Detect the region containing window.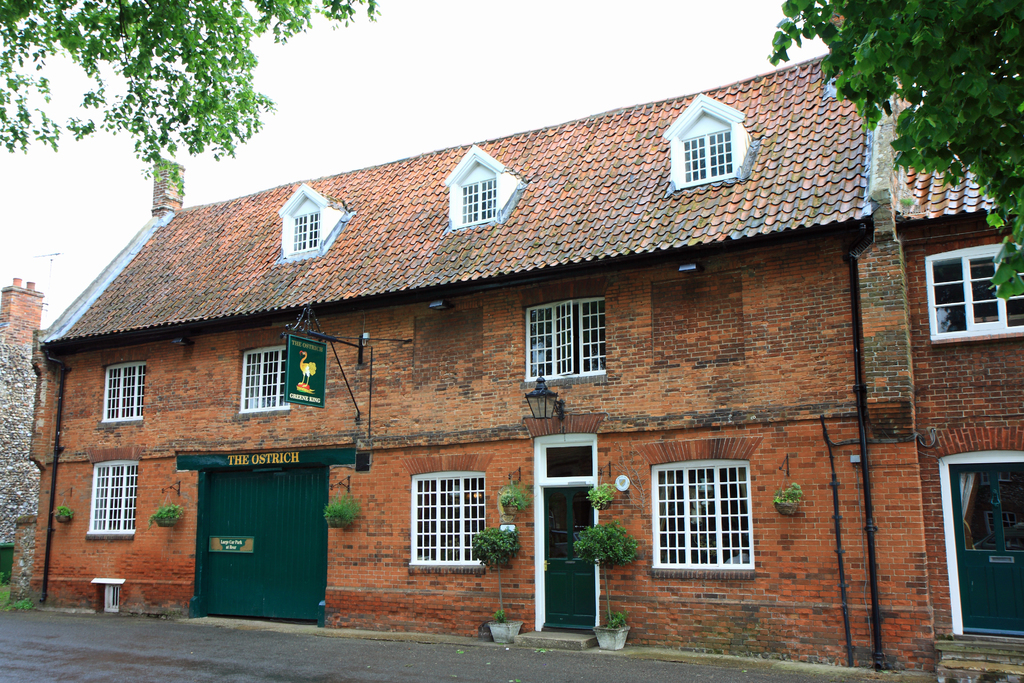
(89,461,140,532).
